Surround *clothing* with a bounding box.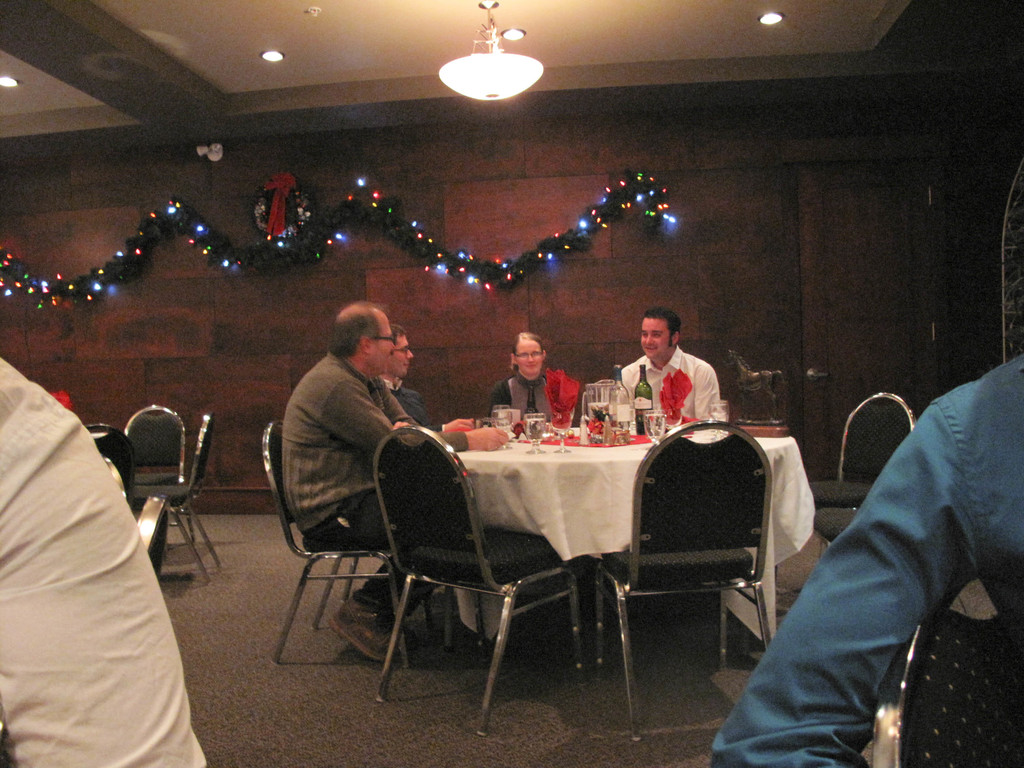
[x1=625, y1=344, x2=723, y2=425].
